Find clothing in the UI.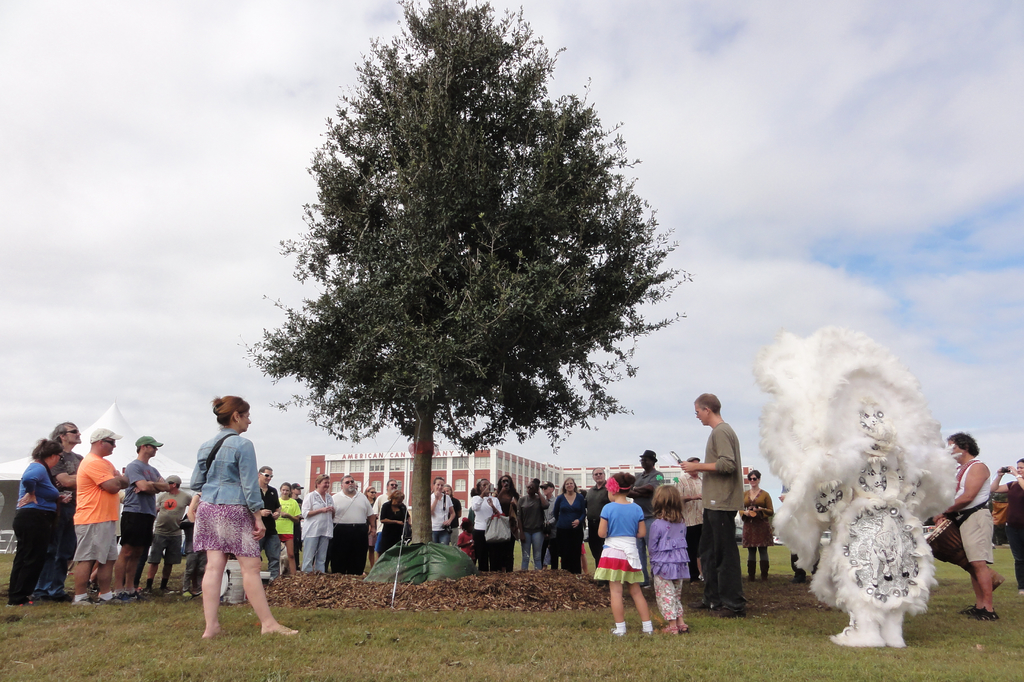
UI element at {"left": 376, "top": 497, "right": 417, "bottom": 552}.
